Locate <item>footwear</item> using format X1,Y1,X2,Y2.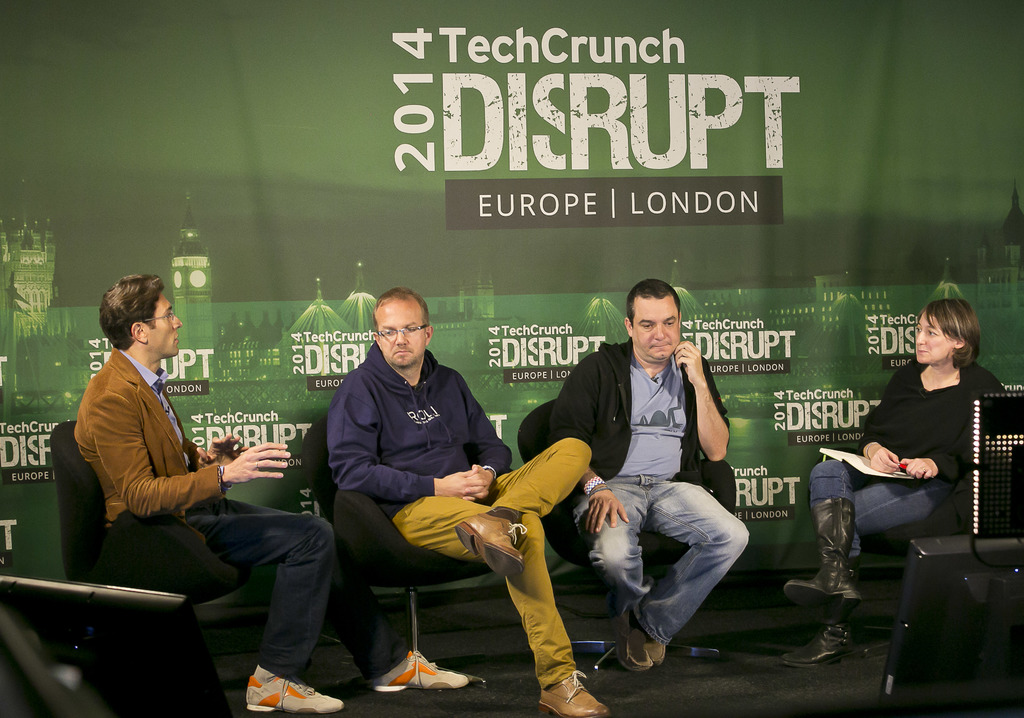
641,630,666,664.
